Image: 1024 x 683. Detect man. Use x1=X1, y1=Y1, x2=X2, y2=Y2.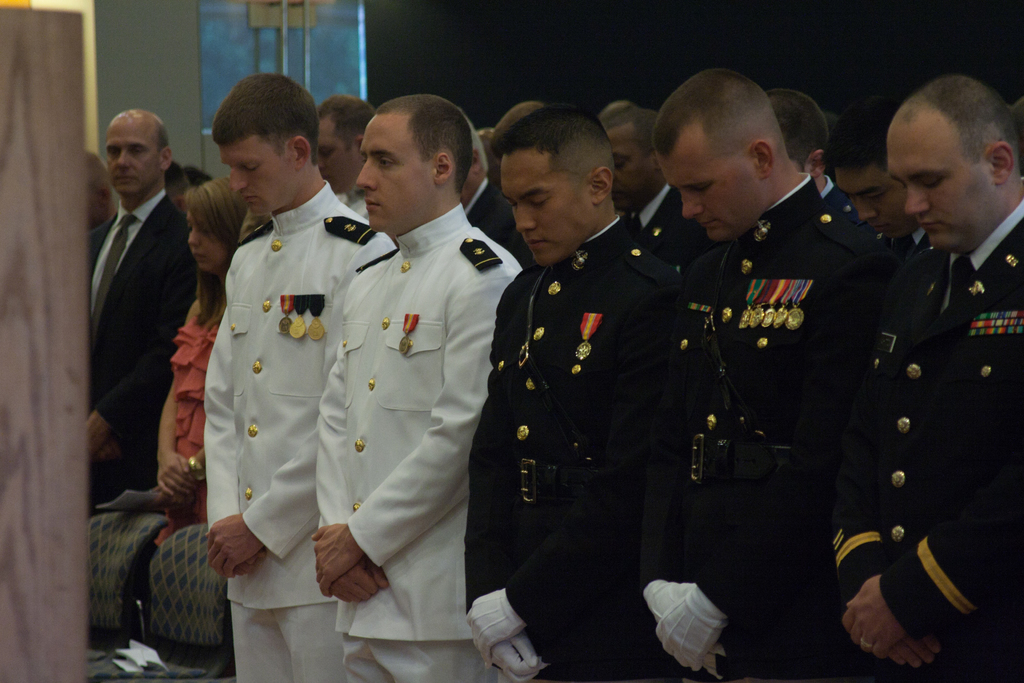
x1=467, y1=106, x2=690, y2=682.
